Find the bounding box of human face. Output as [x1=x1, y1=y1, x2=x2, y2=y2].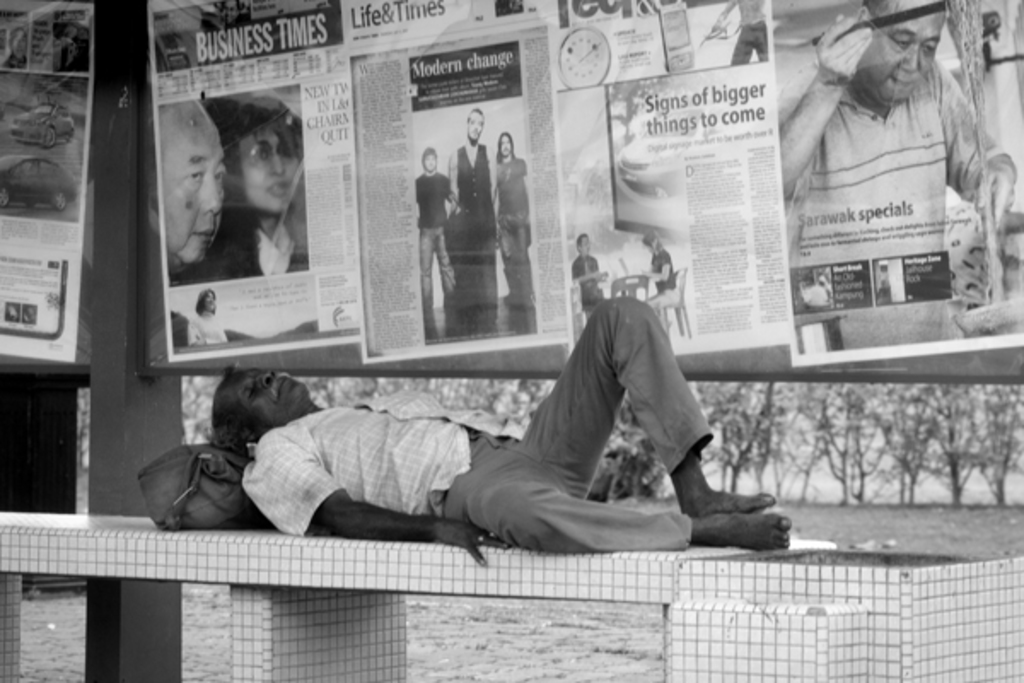
[x1=237, y1=130, x2=300, y2=213].
